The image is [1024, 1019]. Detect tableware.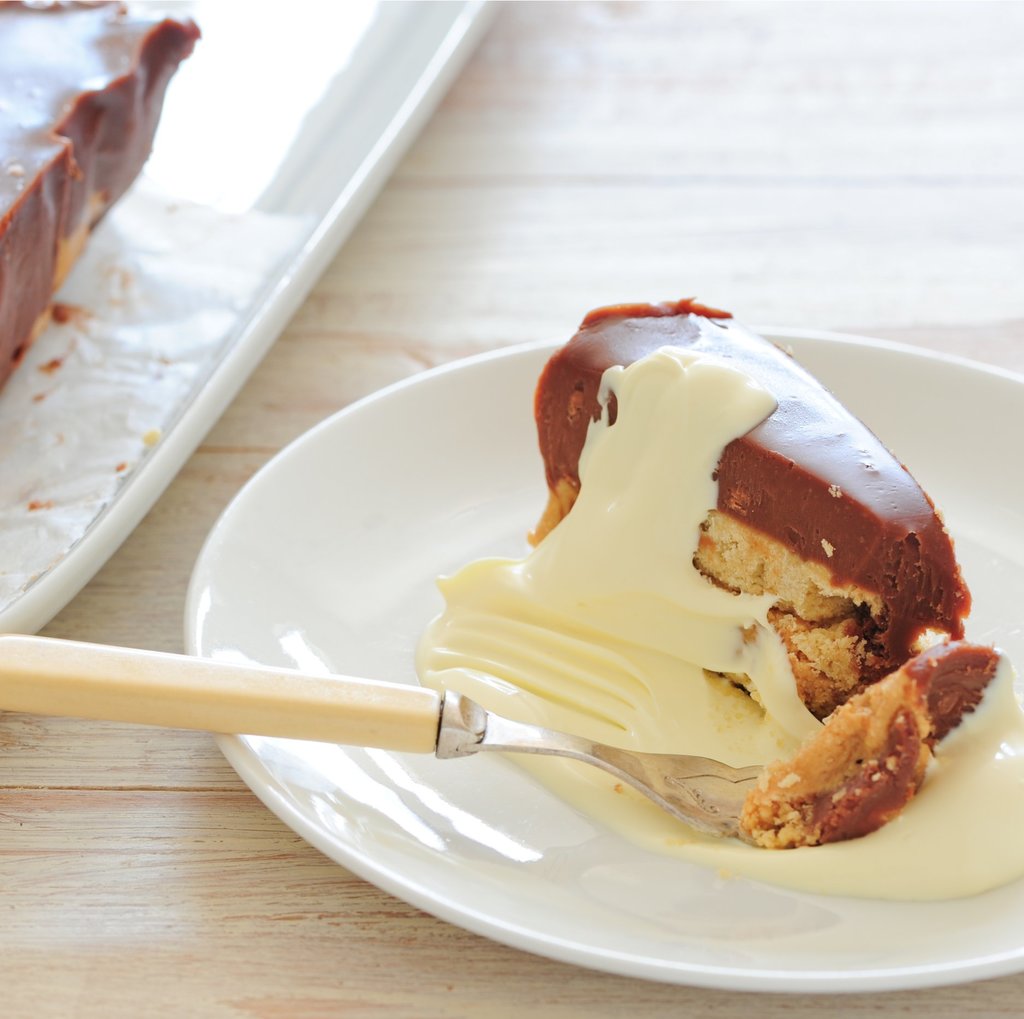
Detection: 187/330/1023/995.
